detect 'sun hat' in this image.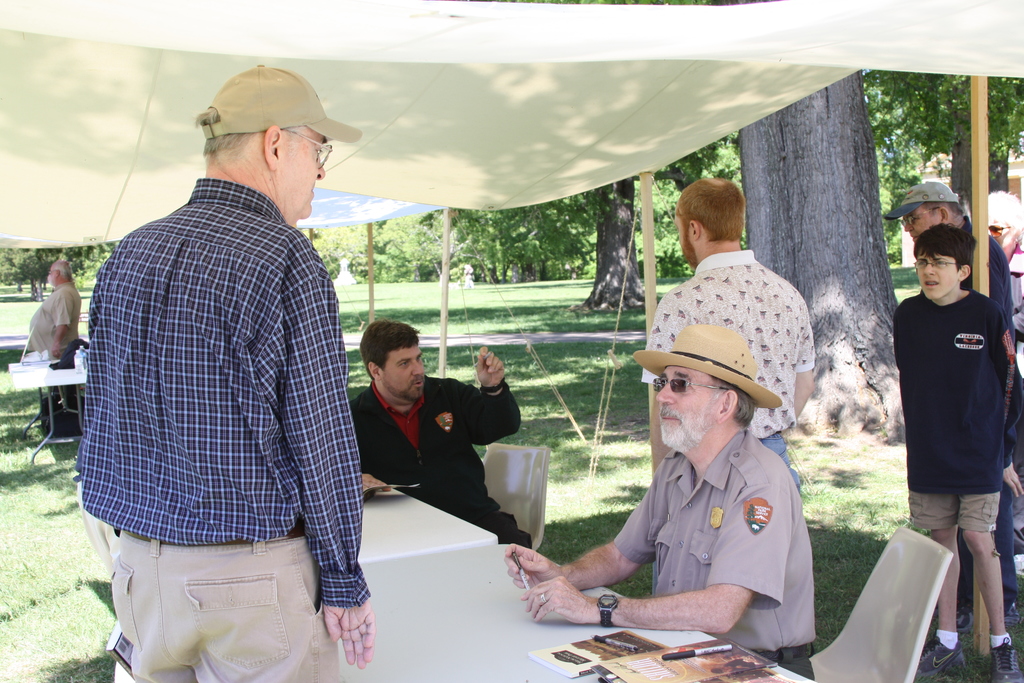
Detection: crop(189, 60, 361, 155).
